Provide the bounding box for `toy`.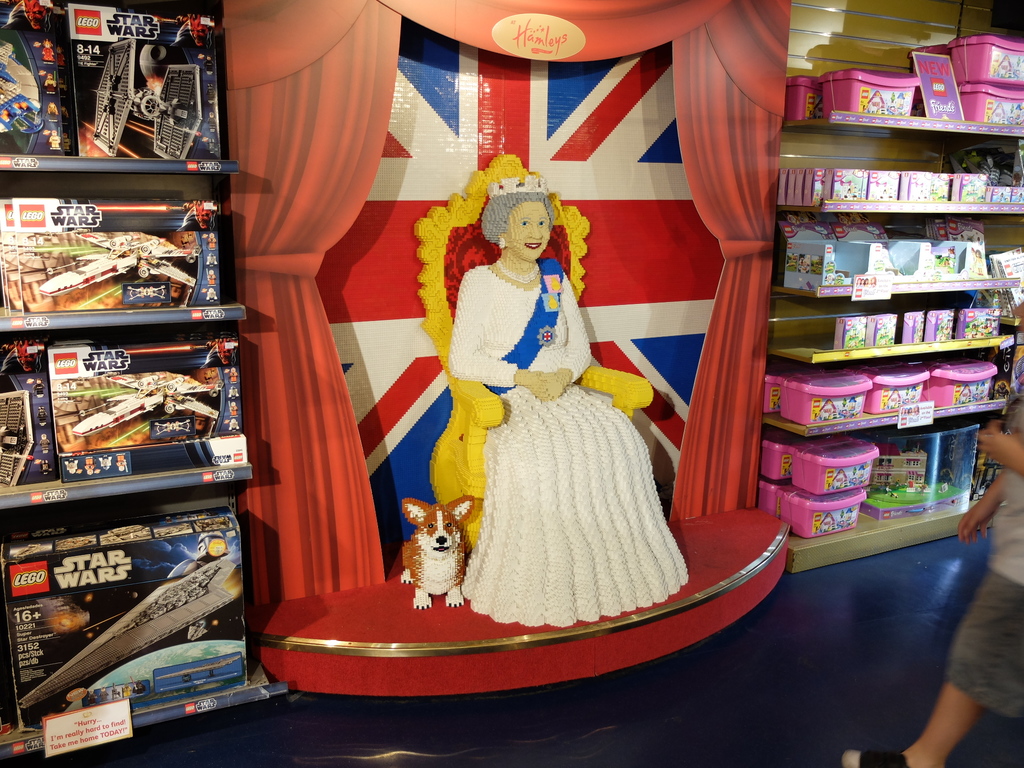
<region>47, 100, 60, 119</region>.
